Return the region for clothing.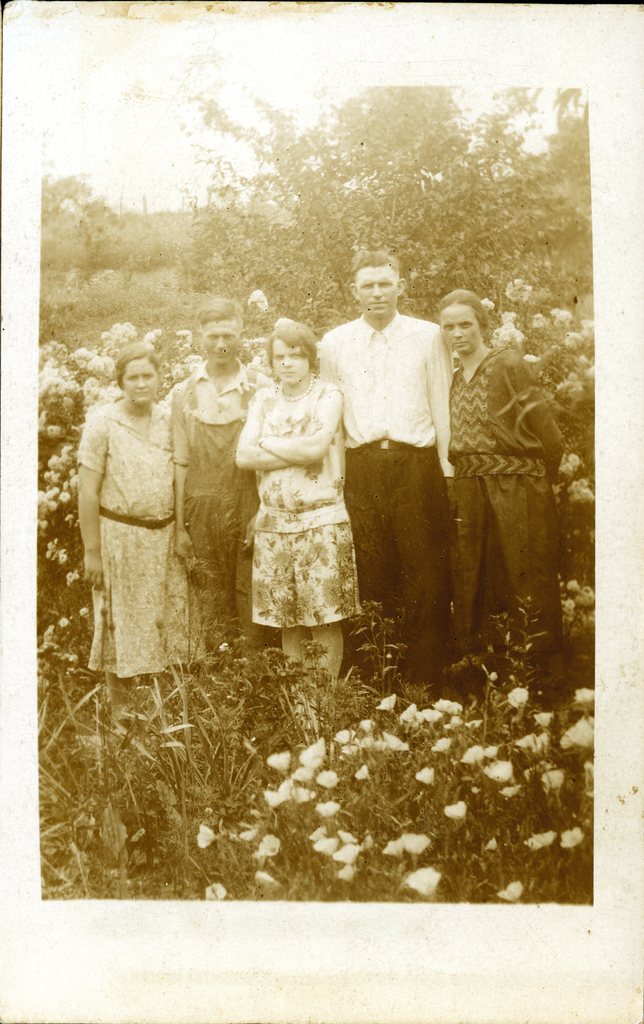
(249, 372, 353, 632).
